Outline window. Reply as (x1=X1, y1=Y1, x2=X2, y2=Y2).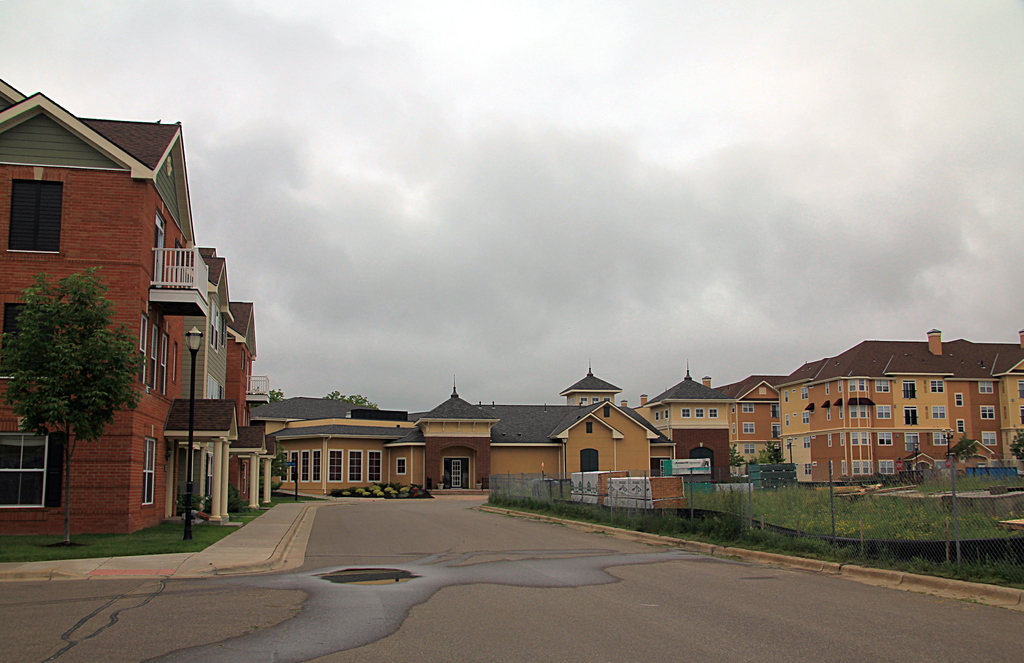
(x1=744, y1=420, x2=755, y2=433).
